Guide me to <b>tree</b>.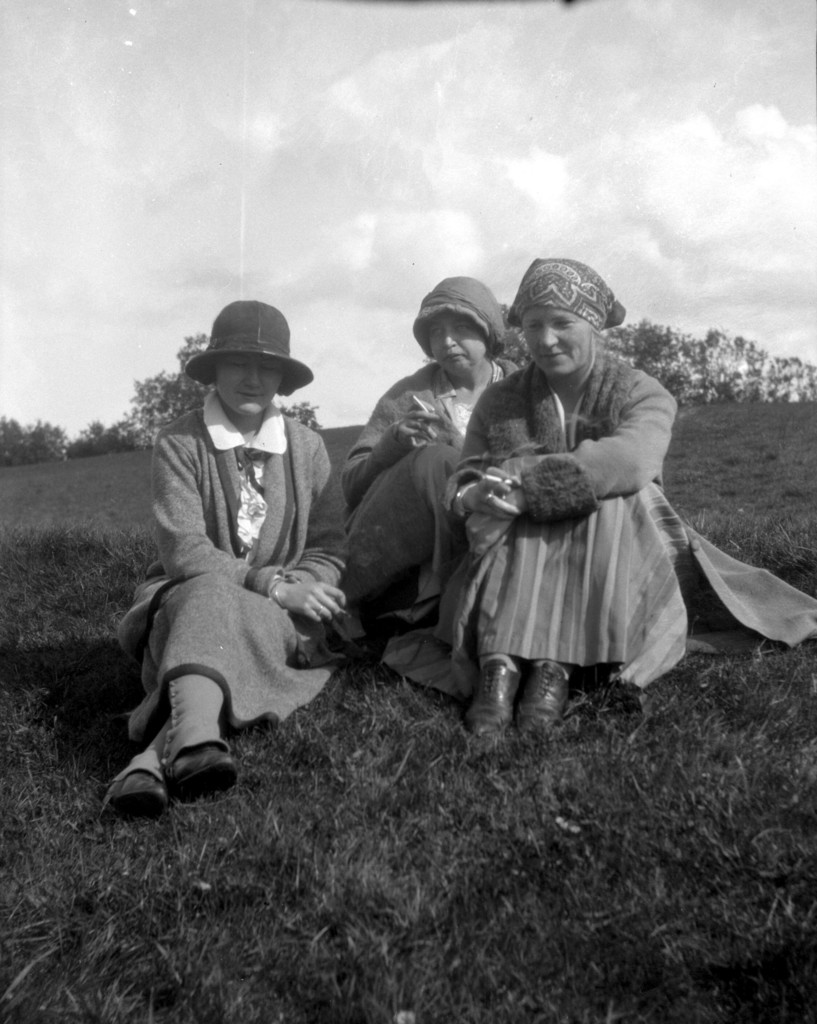
Guidance: bbox(278, 401, 322, 429).
